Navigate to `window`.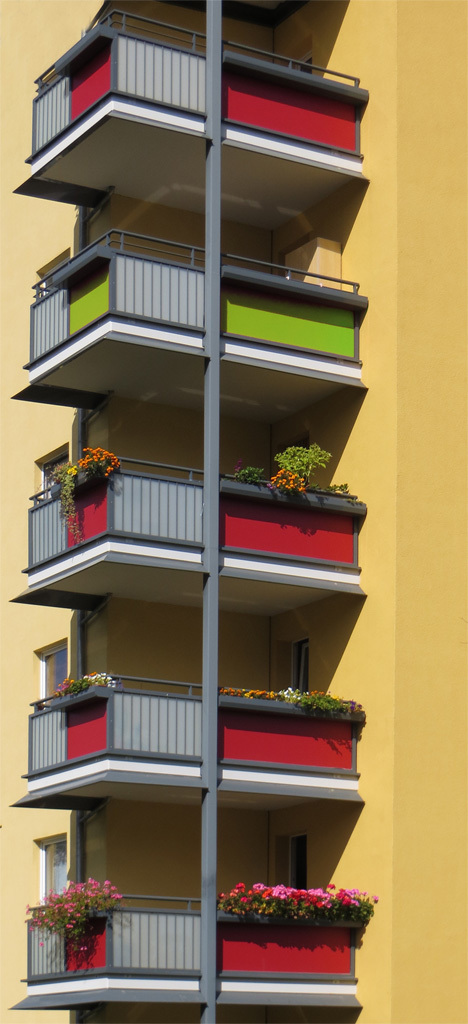
Navigation target: [40,449,65,499].
